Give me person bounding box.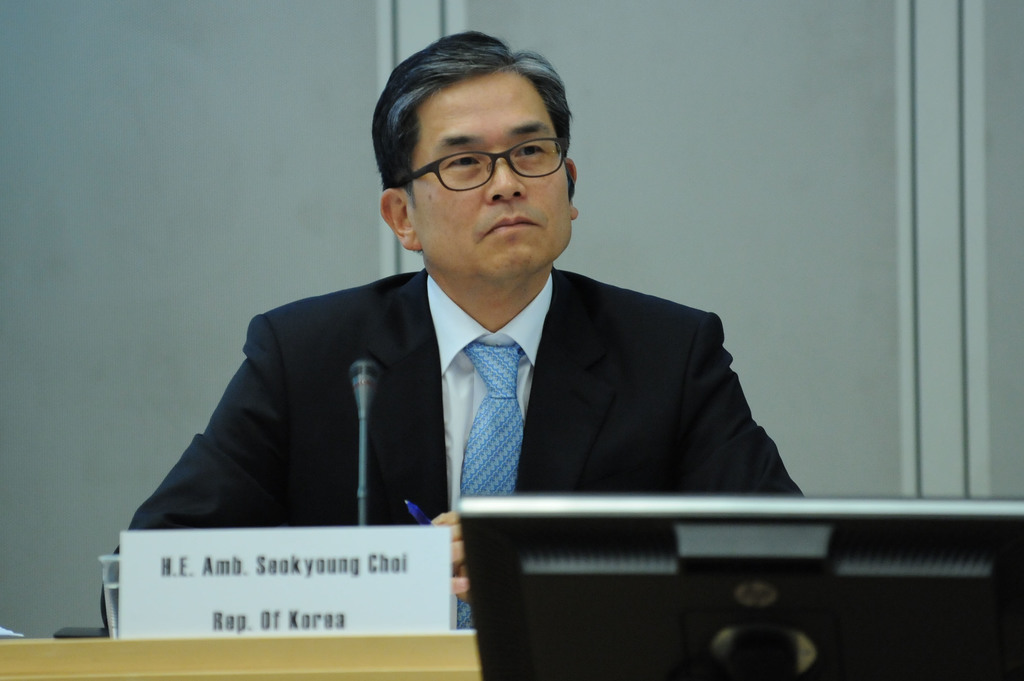
rect(195, 49, 800, 602).
